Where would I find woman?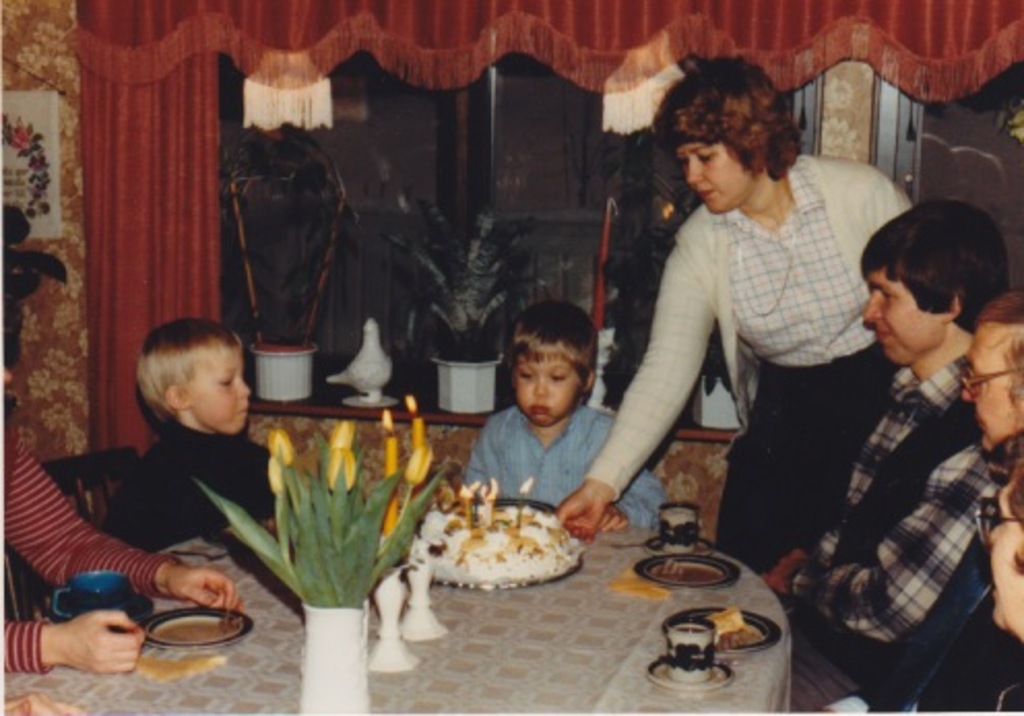
At <box>628,74,929,669</box>.
